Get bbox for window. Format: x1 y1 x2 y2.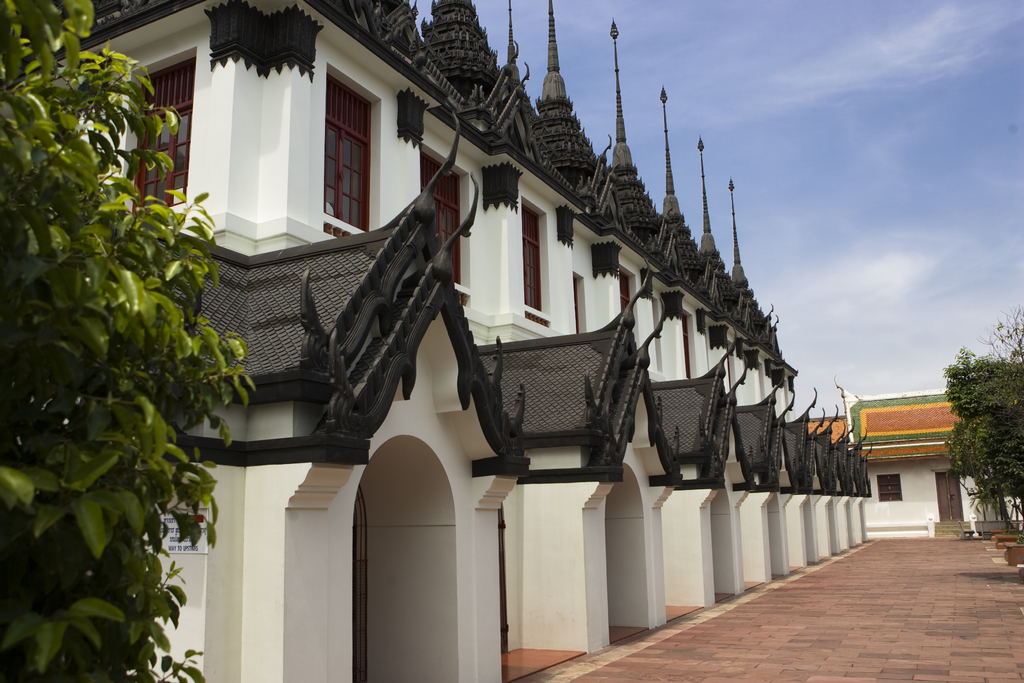
424 143 465 288.
